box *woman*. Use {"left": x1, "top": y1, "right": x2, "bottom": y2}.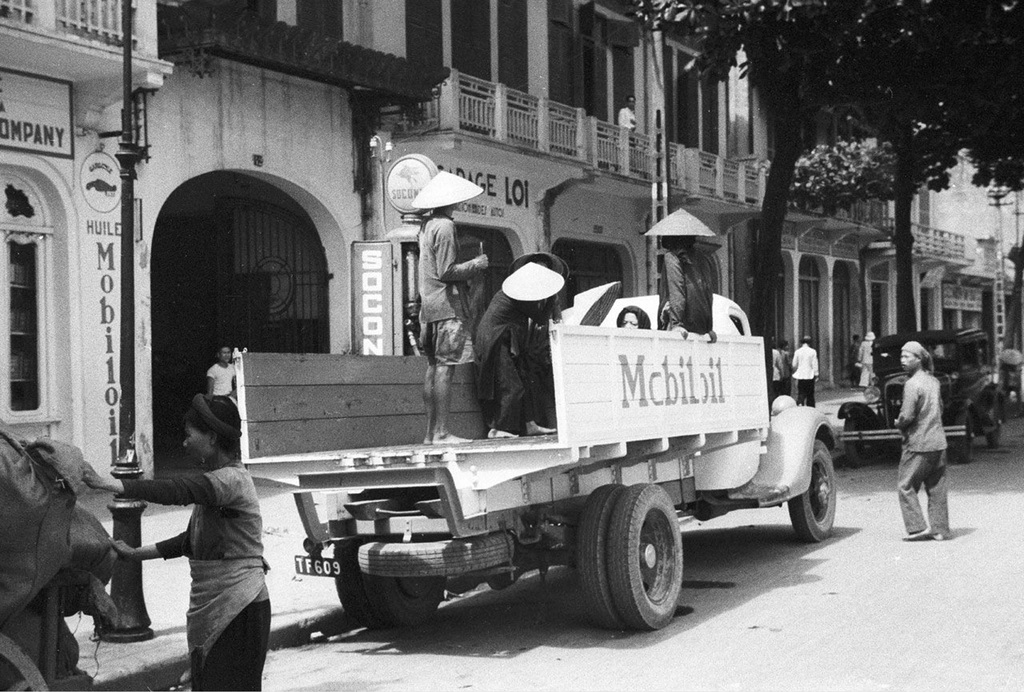
{"left": 620, "top": 307, "right": 647, "bottom": 329}.
